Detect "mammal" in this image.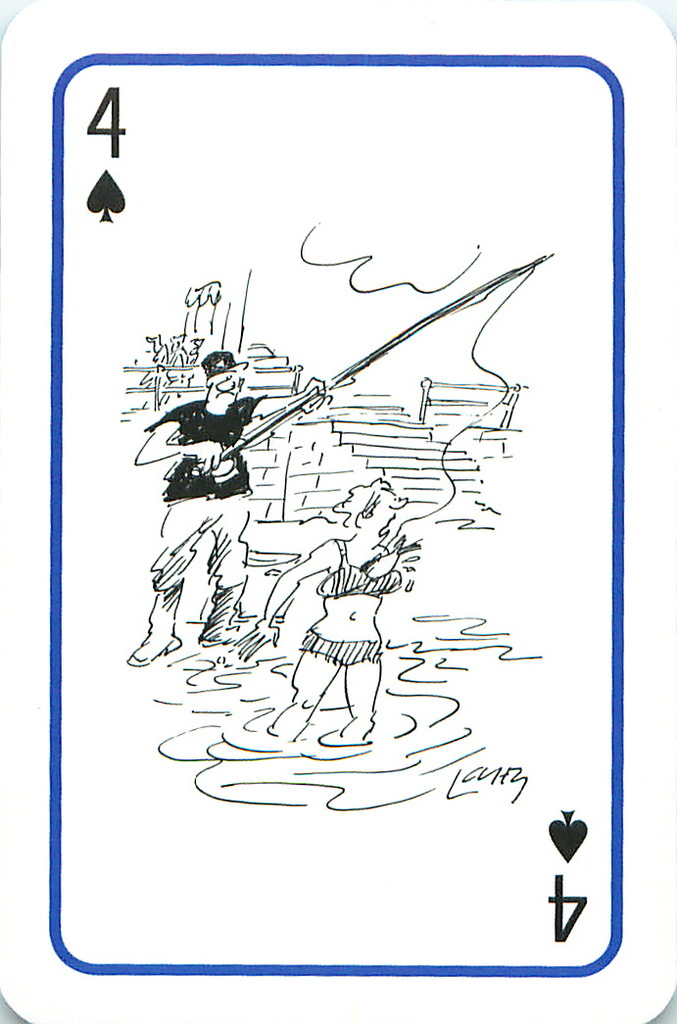
Detection: Rect(123, 352, 324, 669).
